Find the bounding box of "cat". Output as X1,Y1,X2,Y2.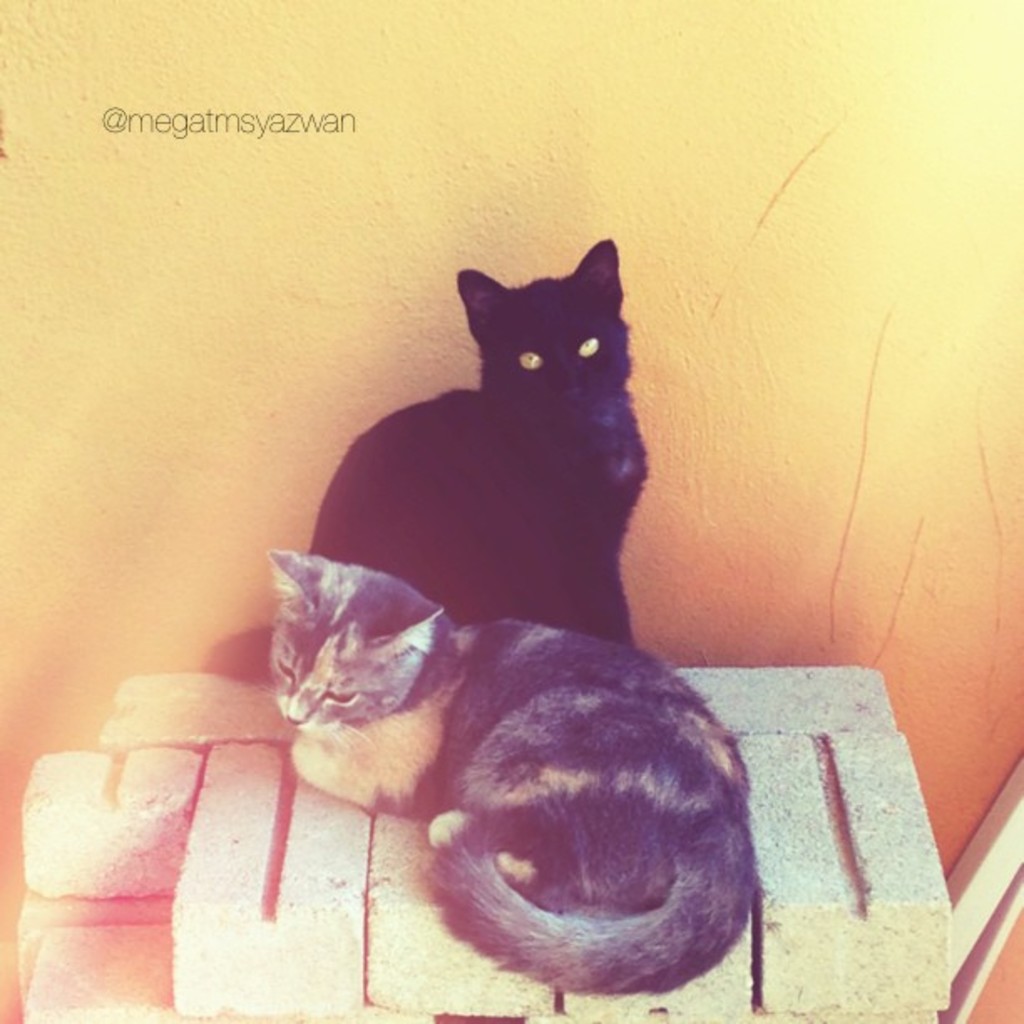
253,547,765,991.
